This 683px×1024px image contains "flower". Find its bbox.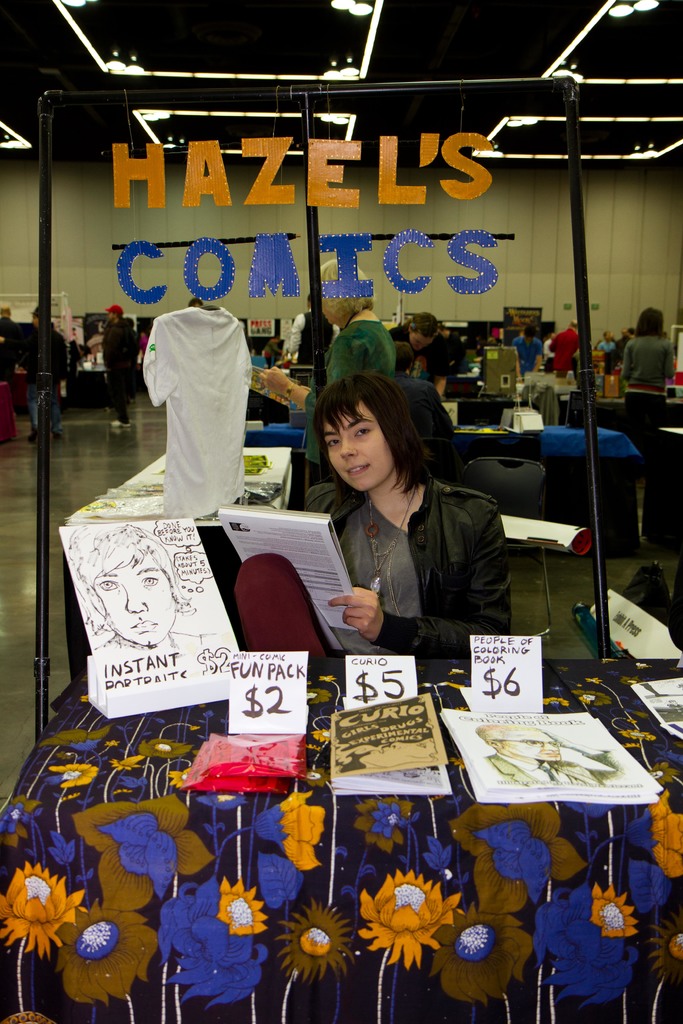
select_region(41, 902, 151, 999).
